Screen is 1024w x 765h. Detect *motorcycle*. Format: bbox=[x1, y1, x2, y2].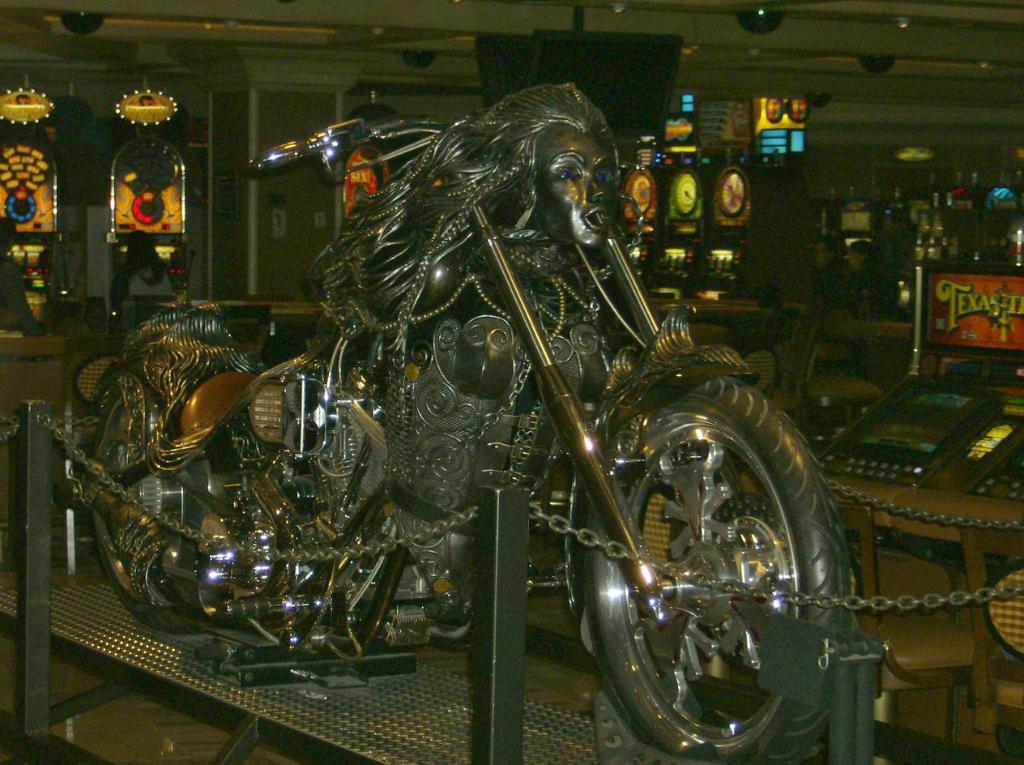
bbox=[58, 75, 855, 764].
